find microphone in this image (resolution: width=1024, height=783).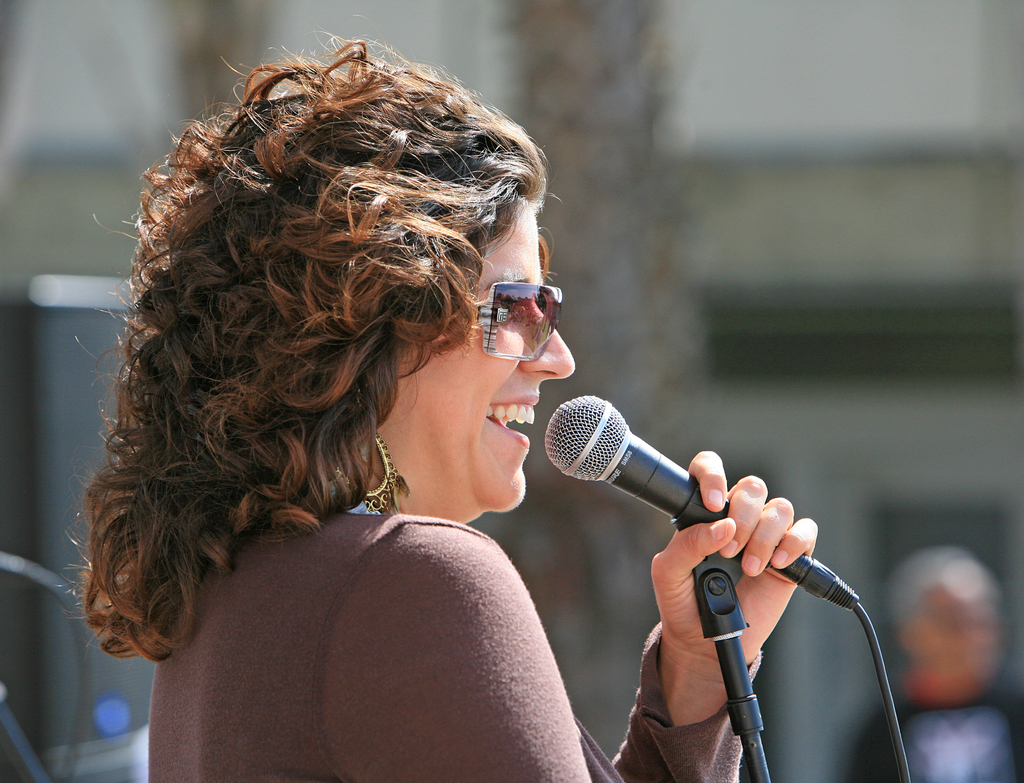
bbox=(541, 391, 860, 614).
